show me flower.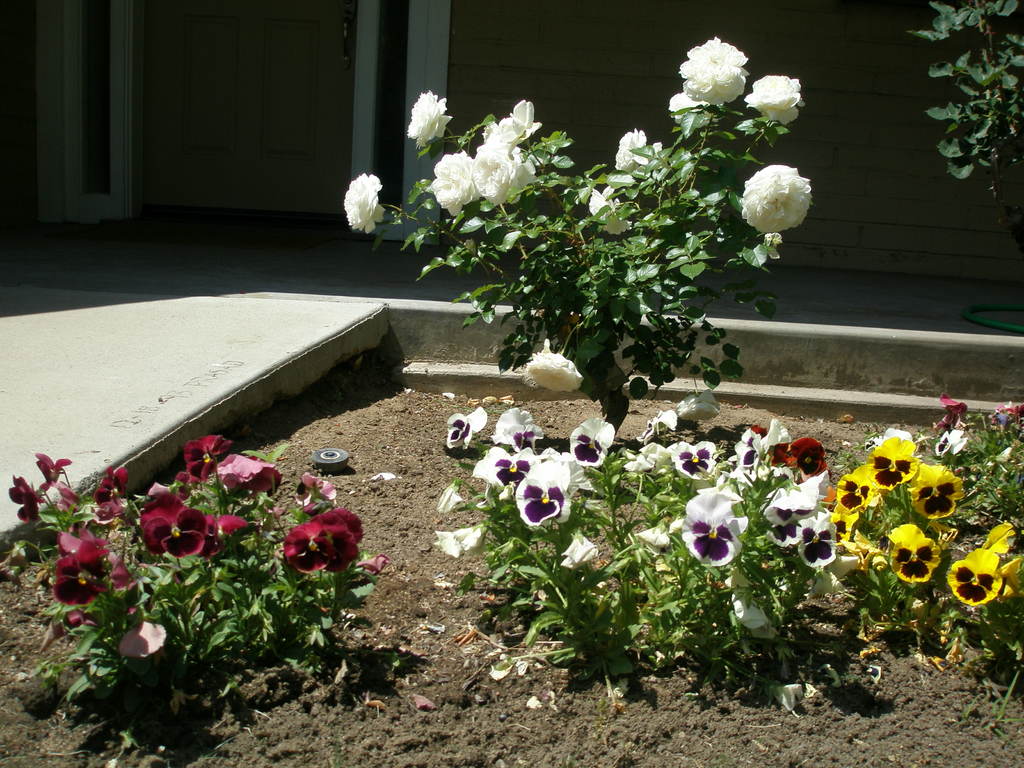
flower is here: (x1=678, y1=35, x2=752, y2=104).
